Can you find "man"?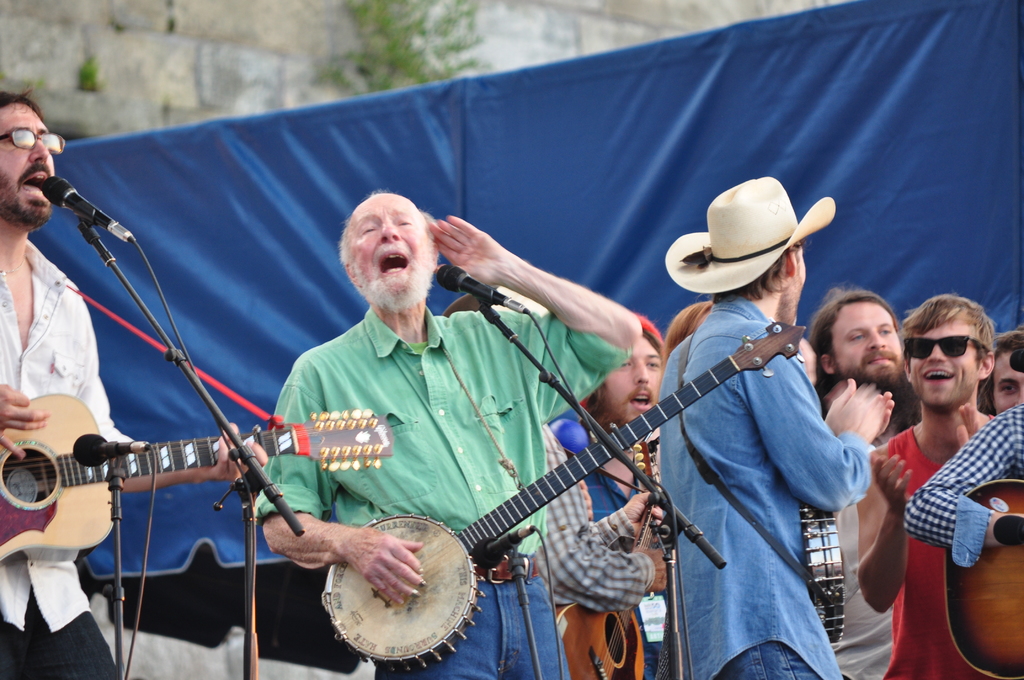
Yes, bounding box: <bbox>541, 321, 666, 679</bbox>.
